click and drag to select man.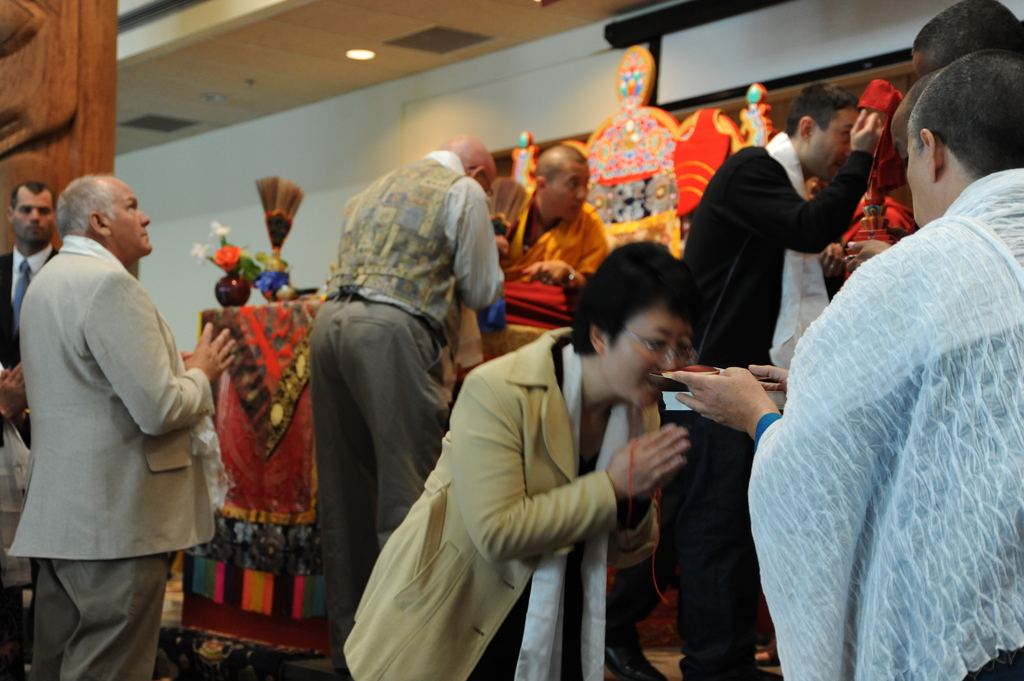
Selection: [0, 182, 63, 442].
